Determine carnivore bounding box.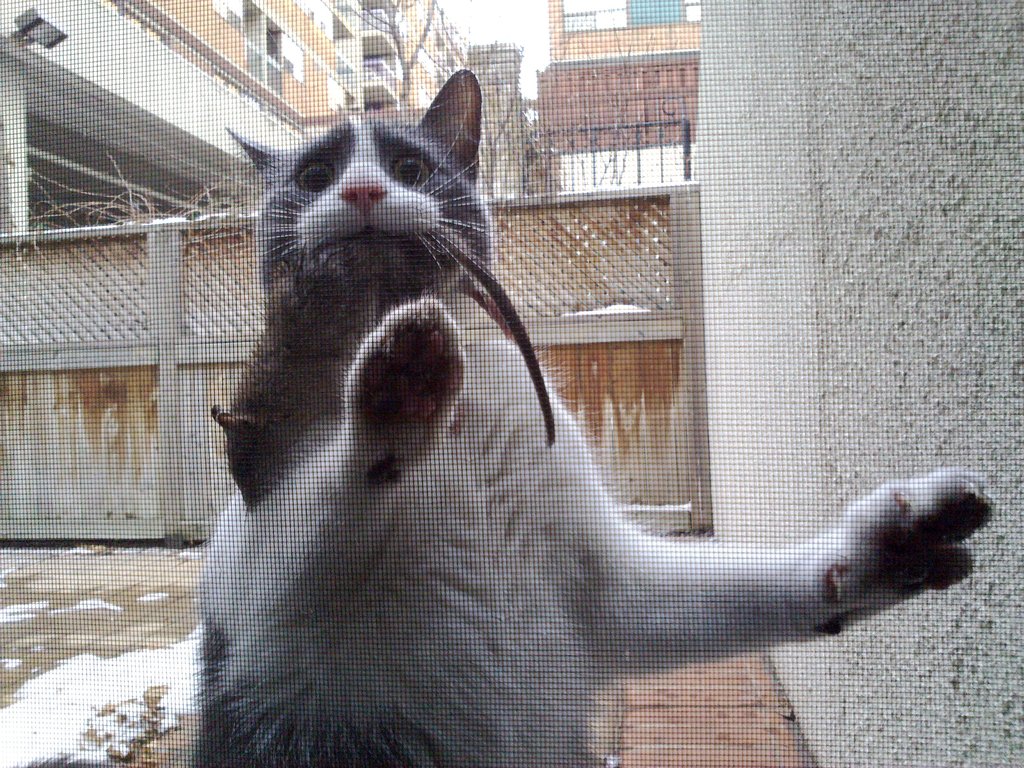
Determined: [left=175, top=68, right=998, bottom=767].
